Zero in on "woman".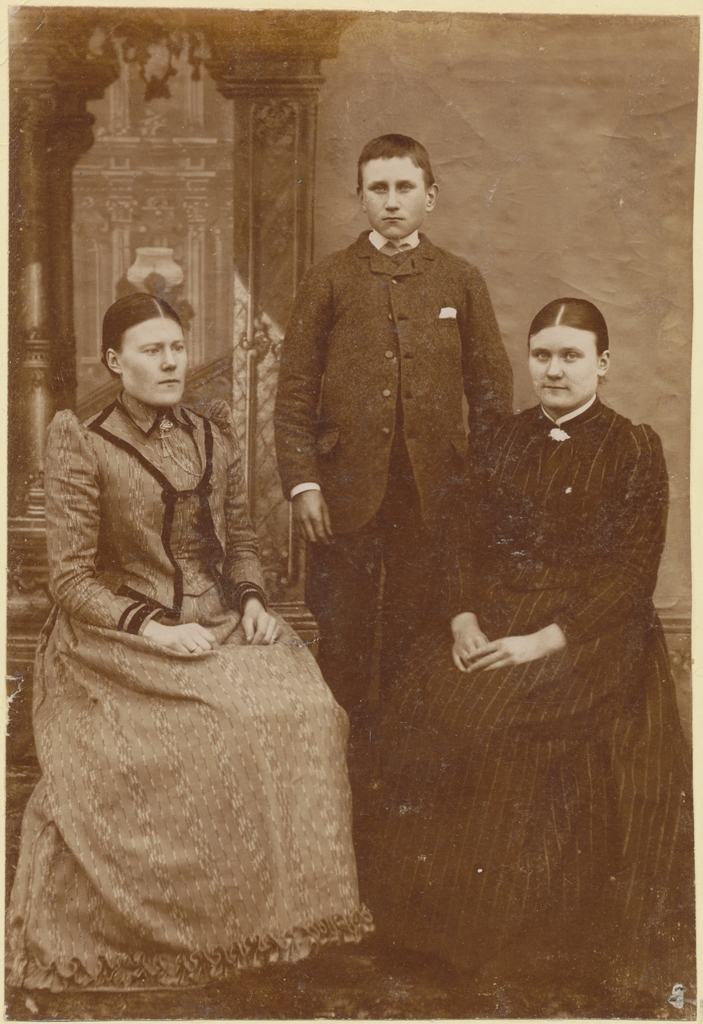
Zeroed in: (353,296,694,975).
